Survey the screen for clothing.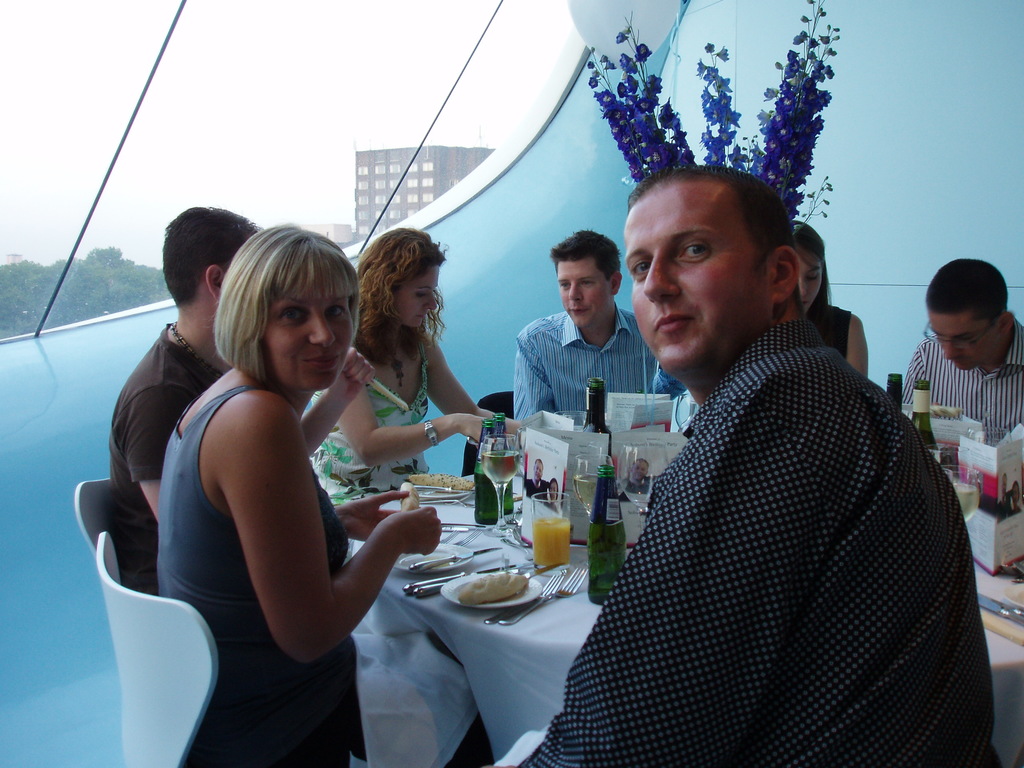
Survey found: (890,319,1023,435).
